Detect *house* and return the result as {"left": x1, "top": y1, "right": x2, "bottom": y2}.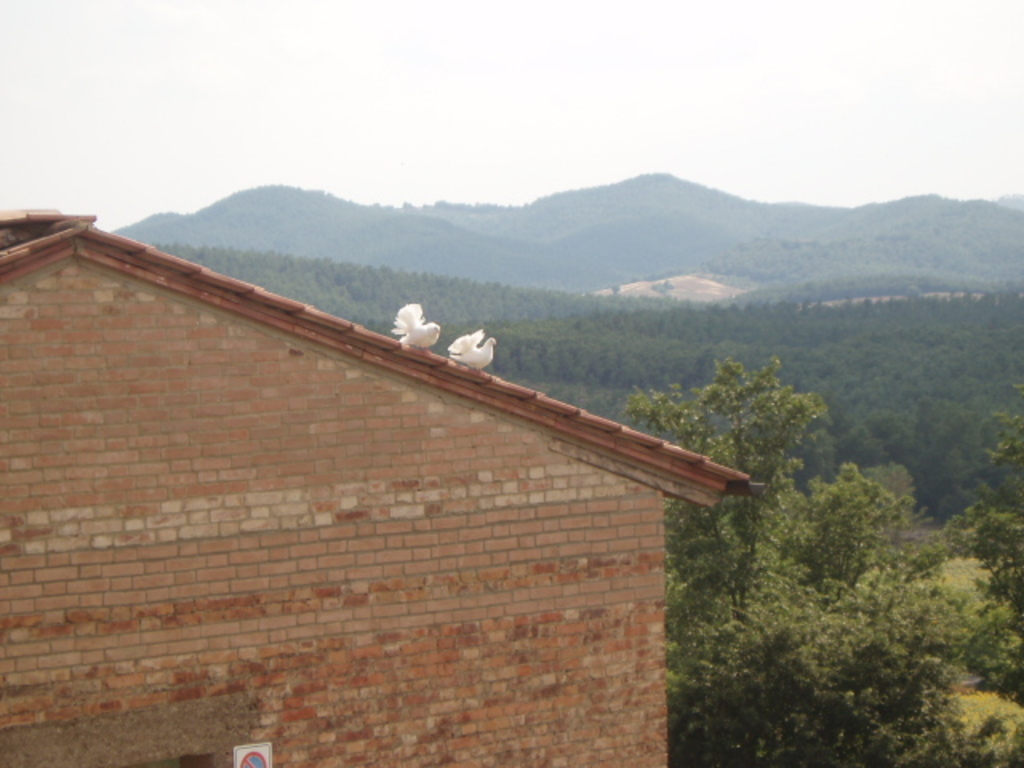
{"left": 40, "top": 195, "right": 795, "bottom": 720}.
